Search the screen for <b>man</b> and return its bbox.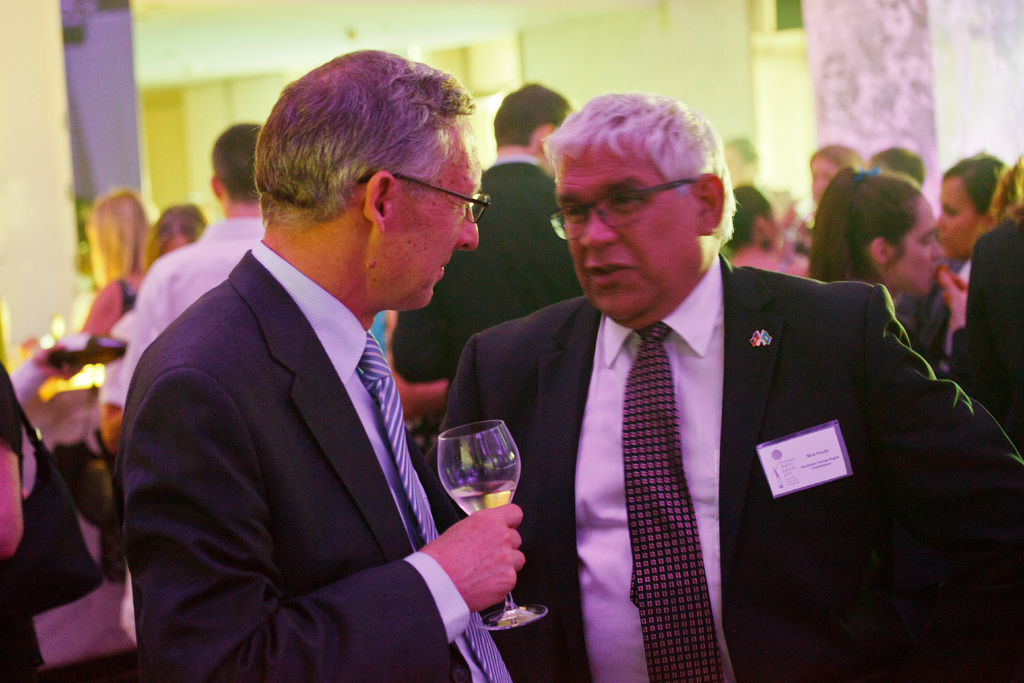
Found: x1=100 y1=61 x2=535 y2=682.
